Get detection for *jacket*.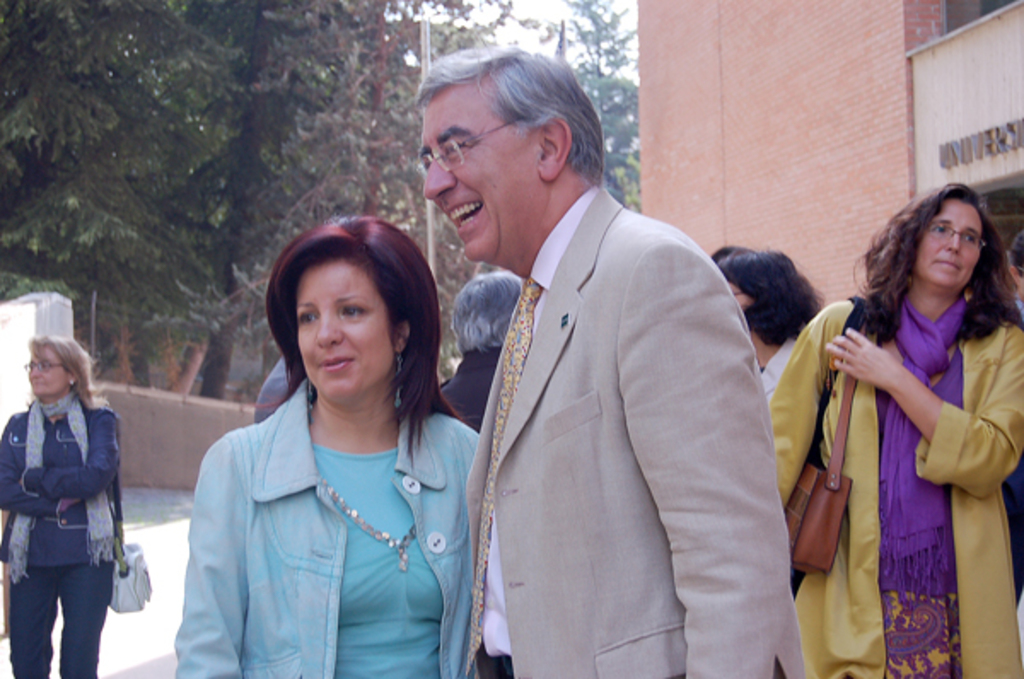
Detection: left=765, top=299, right=1022, bottom=677.
